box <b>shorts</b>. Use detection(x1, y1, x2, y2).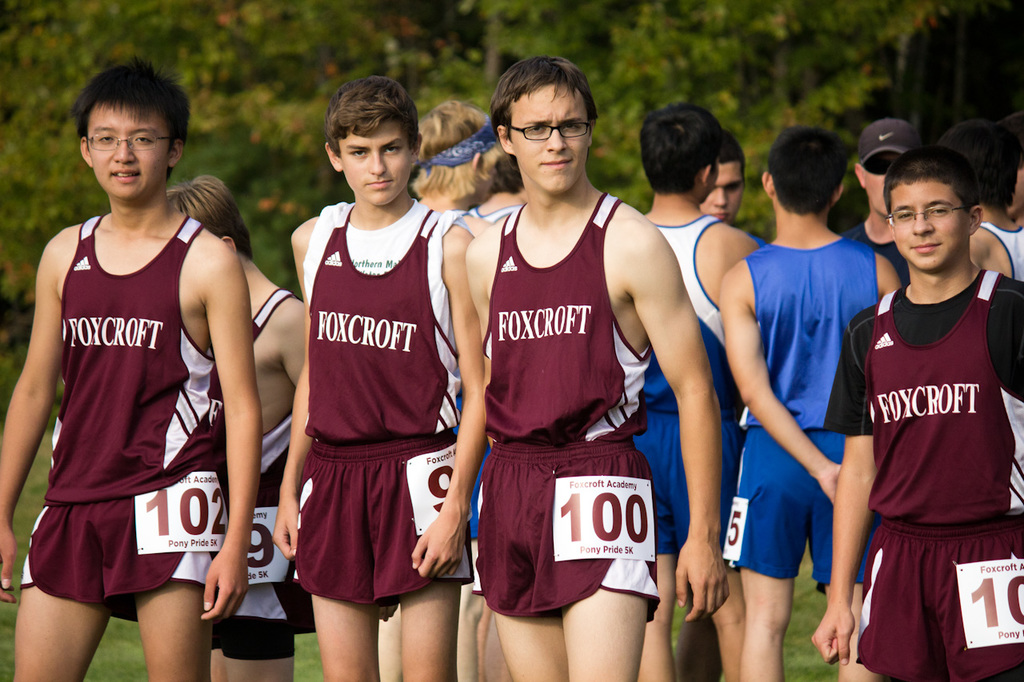
detection(726, 430, 842, 592).
